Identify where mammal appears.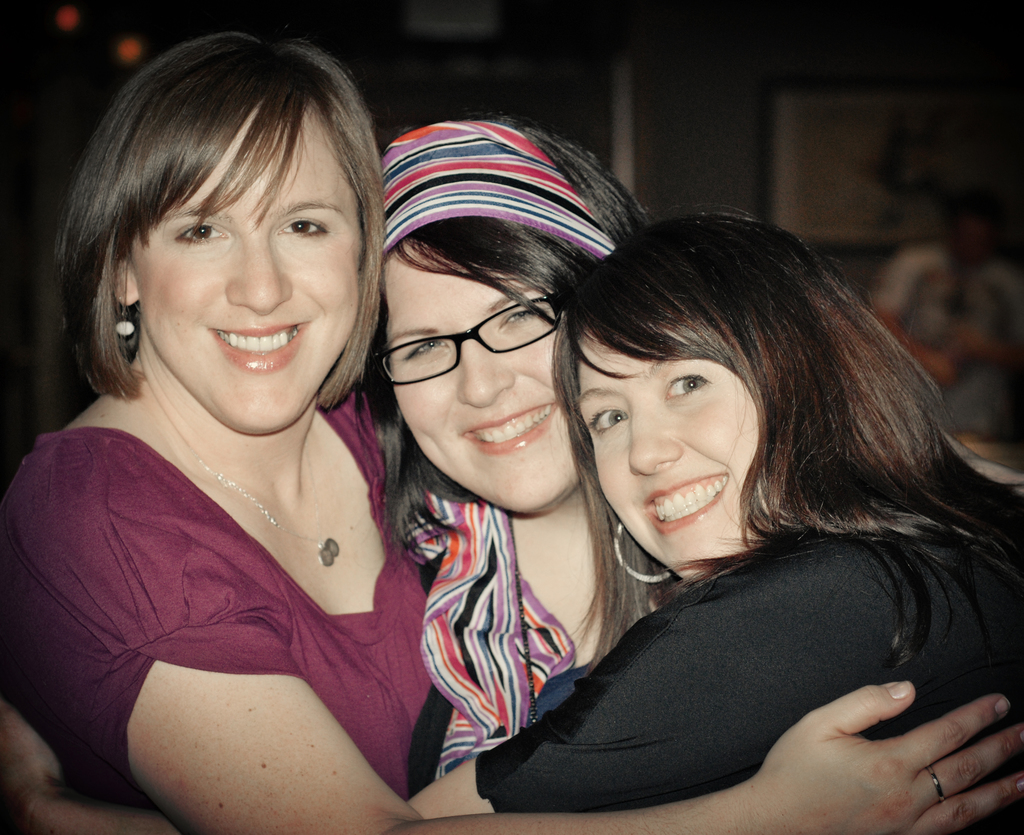
Appears at 383/117/662/794.
